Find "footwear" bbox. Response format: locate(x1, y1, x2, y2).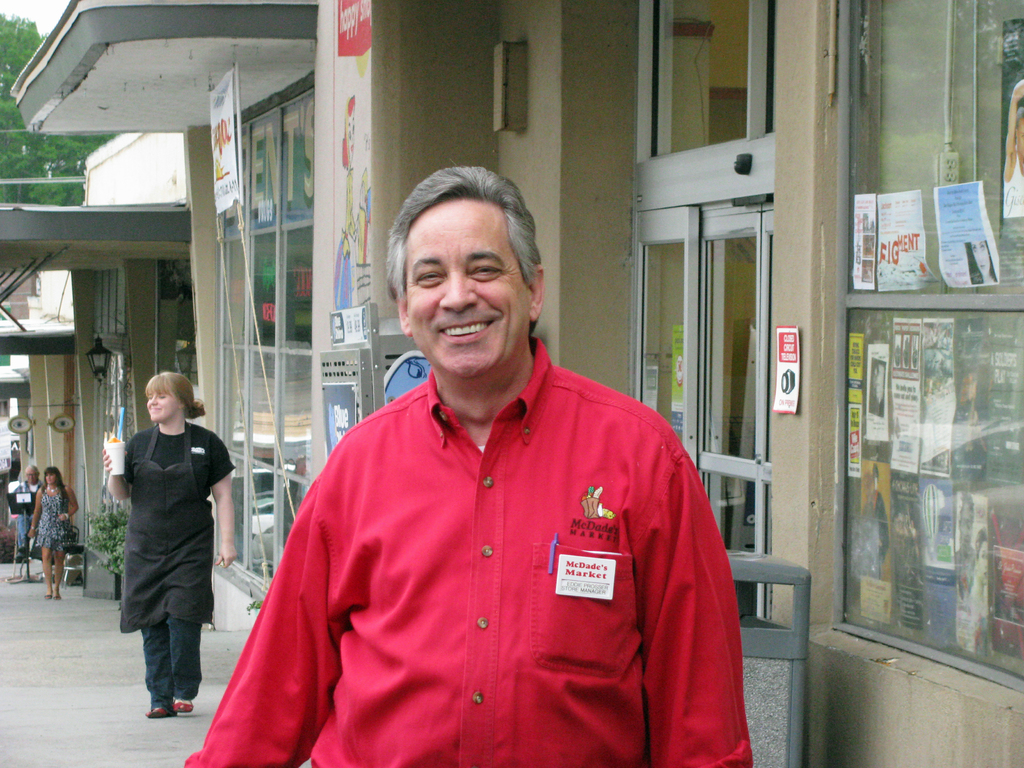
locate(167, 696, 196, 714).
